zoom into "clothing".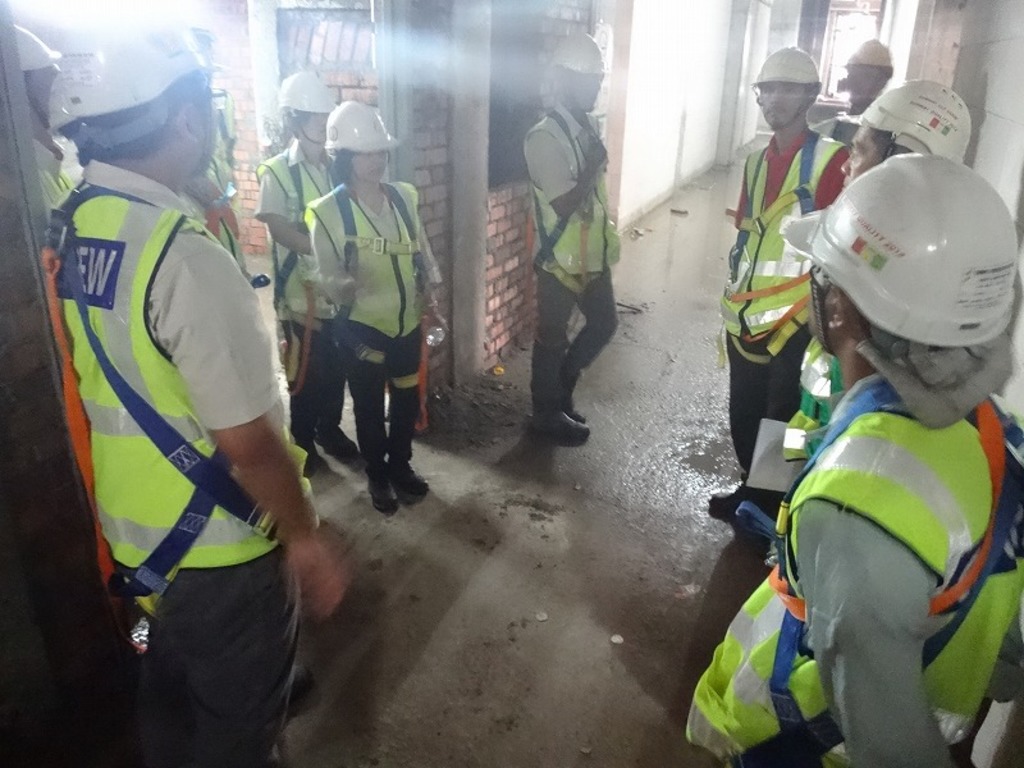
Zoom target: {"left": 241, "top": 148, "right": 344, "bottom": 456}.
